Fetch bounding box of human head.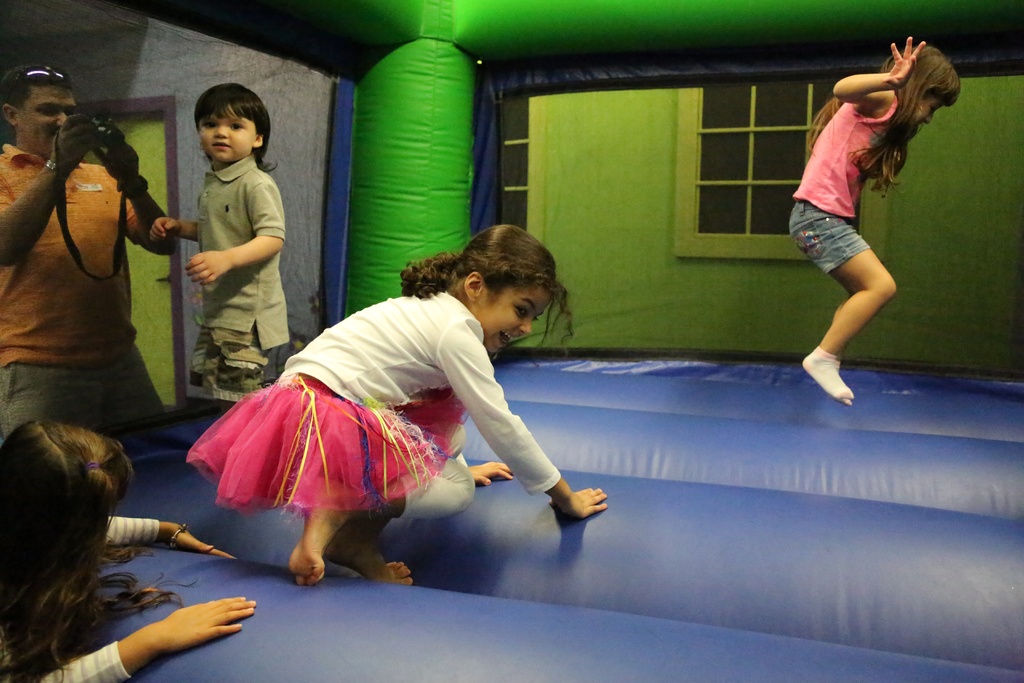
Bbox: region(425, 224, 575, 345).
